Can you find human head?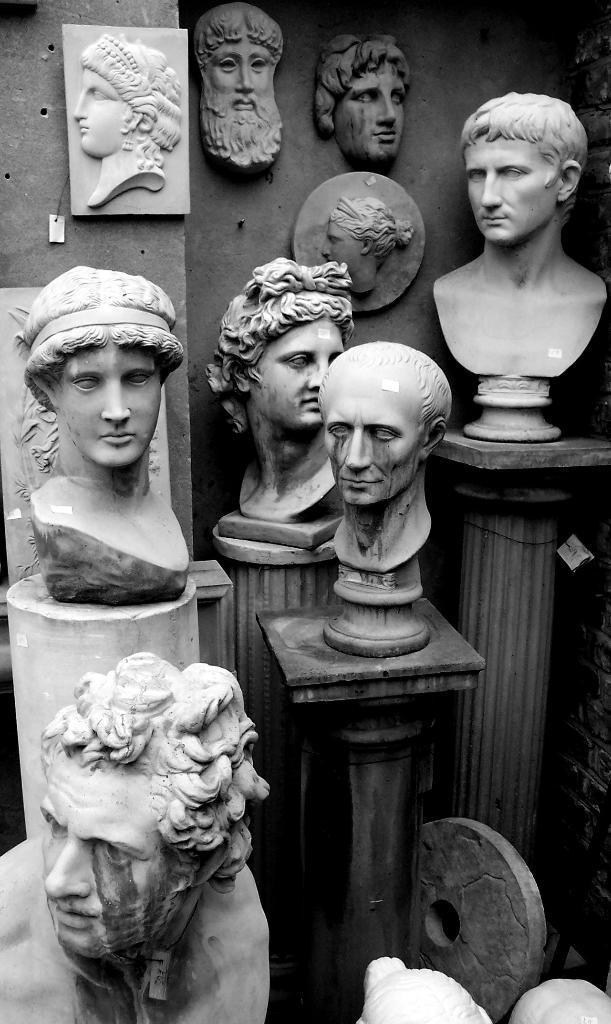
Yes, bounding box: bbox(71, 33, 183, 157).
